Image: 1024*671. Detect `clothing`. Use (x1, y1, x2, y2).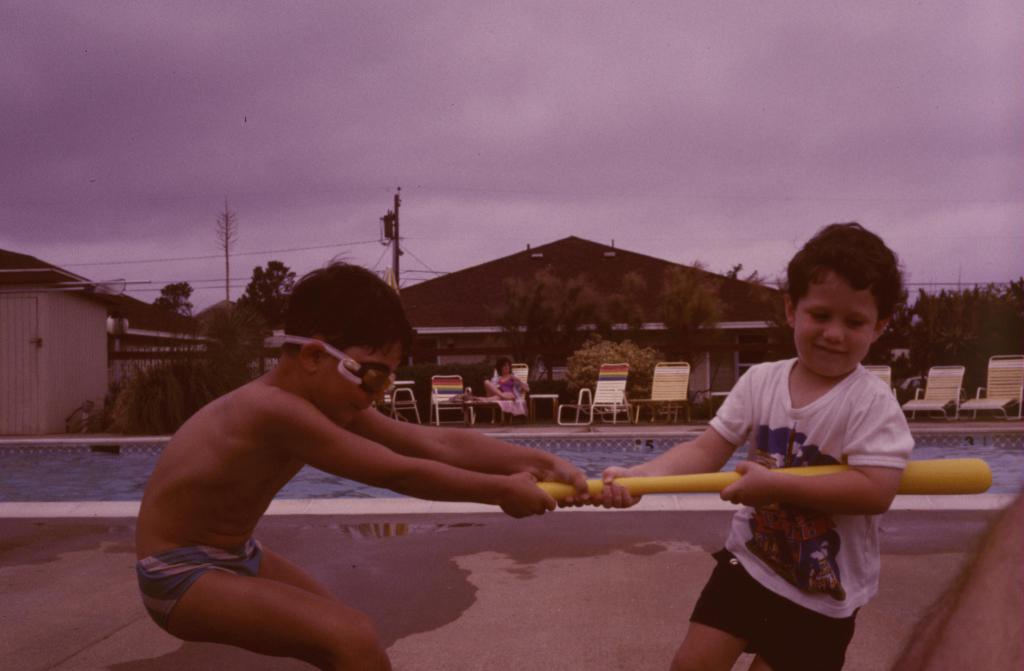
(675, 322, 932, 638).
